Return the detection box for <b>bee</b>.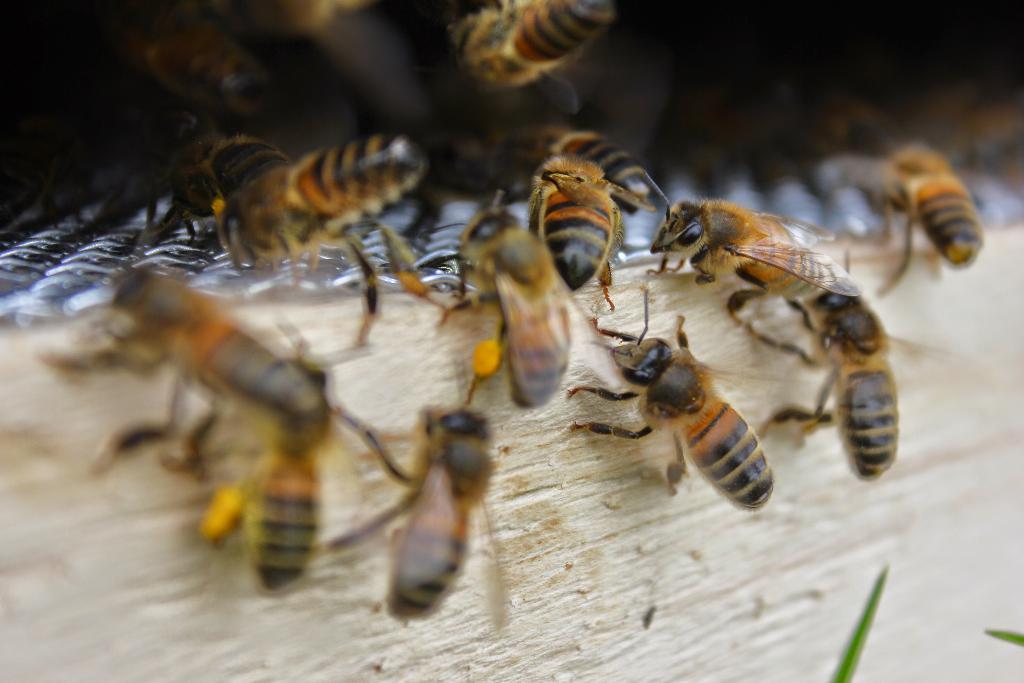
box=[220, 356, 427, 598].
